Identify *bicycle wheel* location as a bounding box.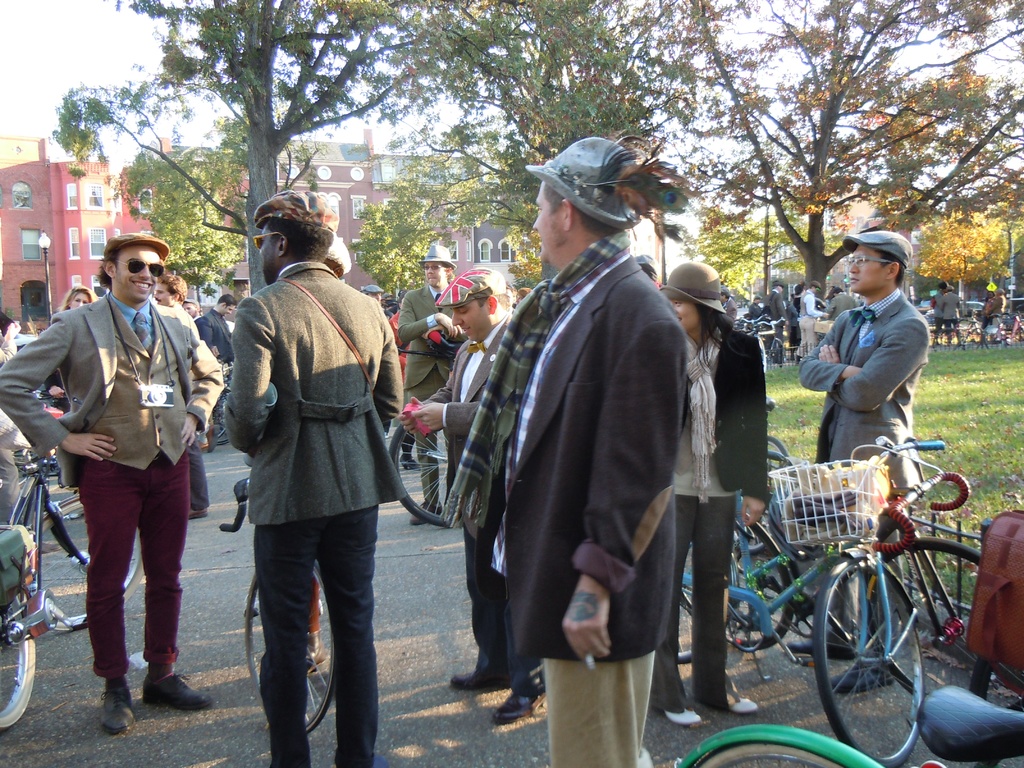
bbox=[671, 506, 794, 663].
